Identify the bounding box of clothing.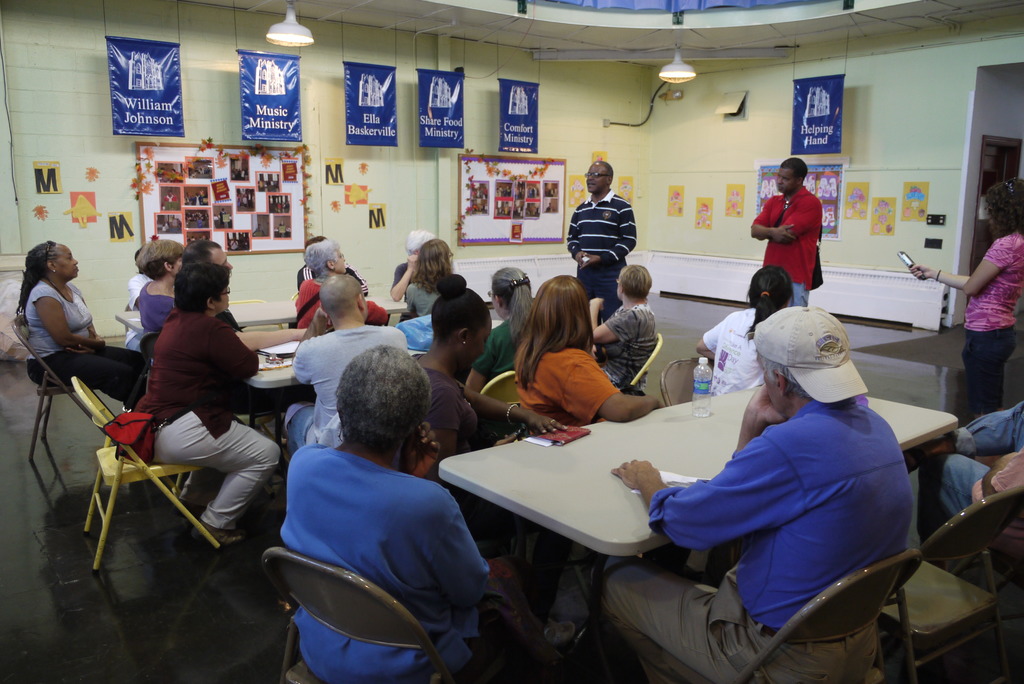
[271,445,491,683].
